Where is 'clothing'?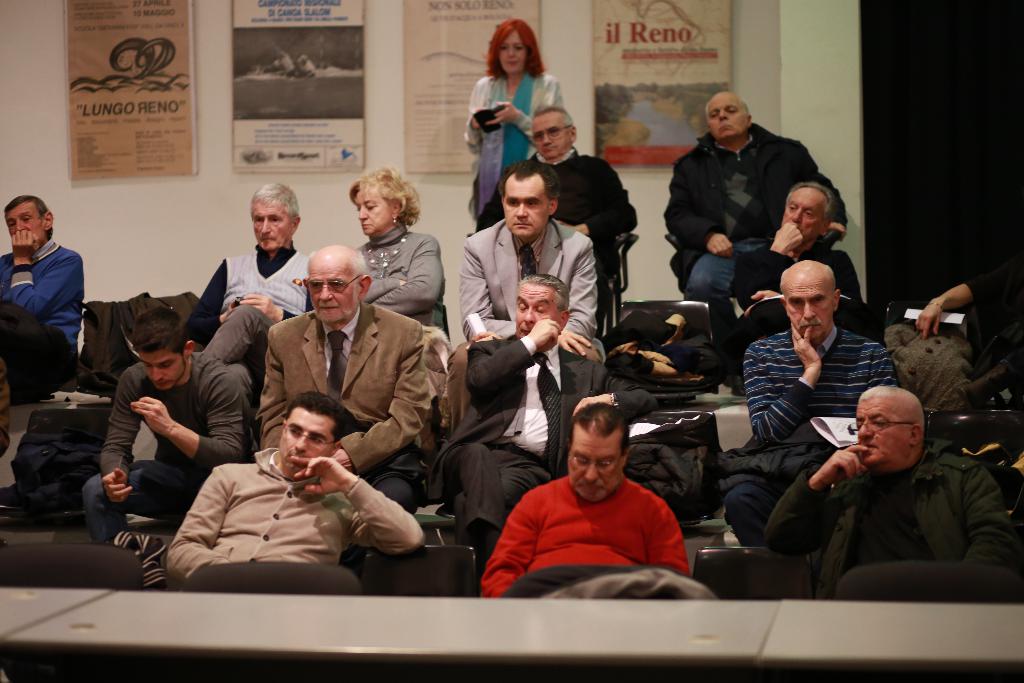
973,255,1019,381.
